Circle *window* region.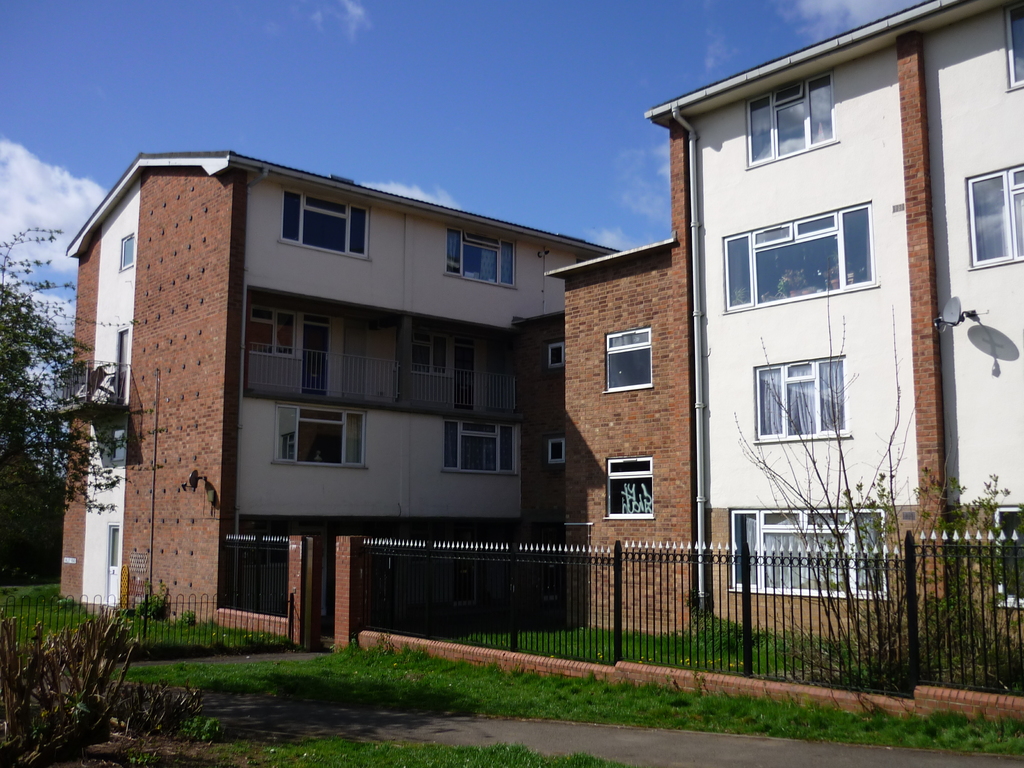
Region: {"x1": 965, "y1": 166, "x2": 1023, "y2": 268}.
